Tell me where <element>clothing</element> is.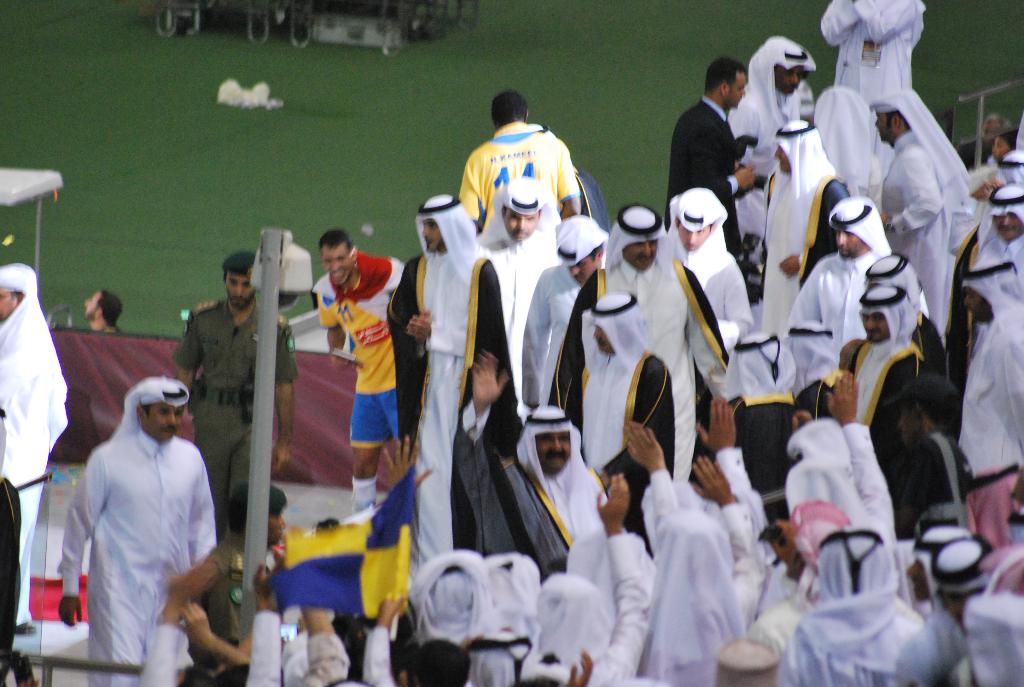
<element>clothing</element> is at l=828, t=287, r=939, b=521.
